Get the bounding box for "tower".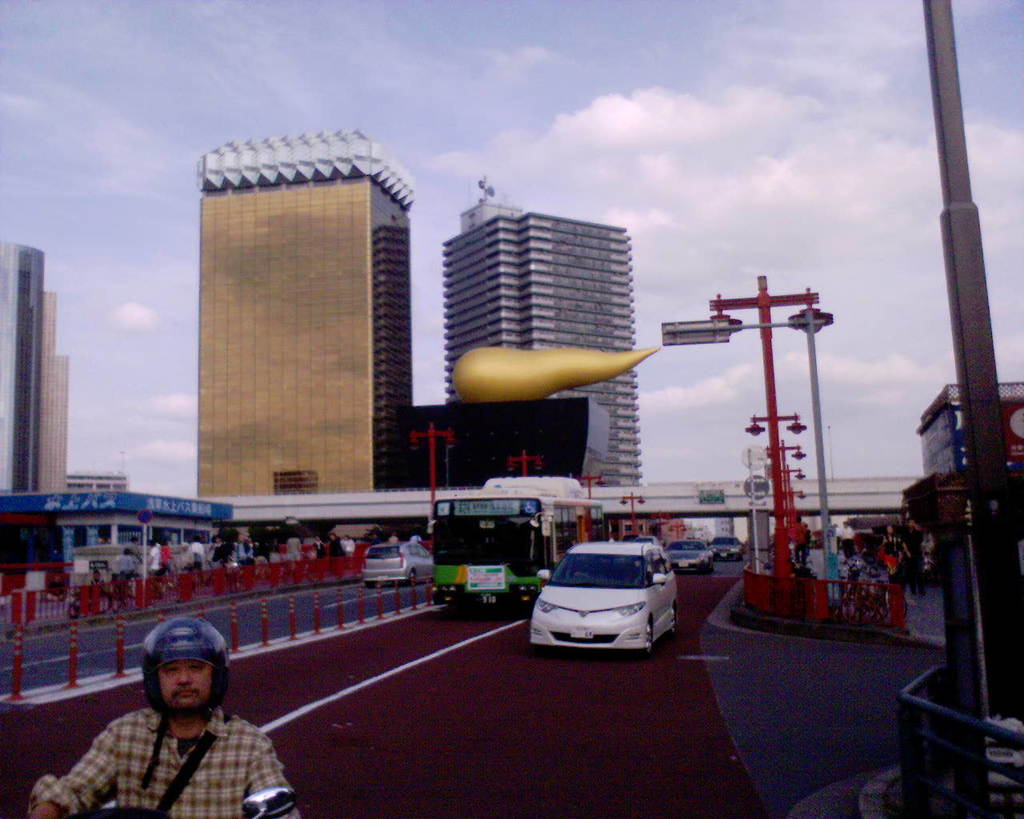
bbox(442, 175, 641, 486).
